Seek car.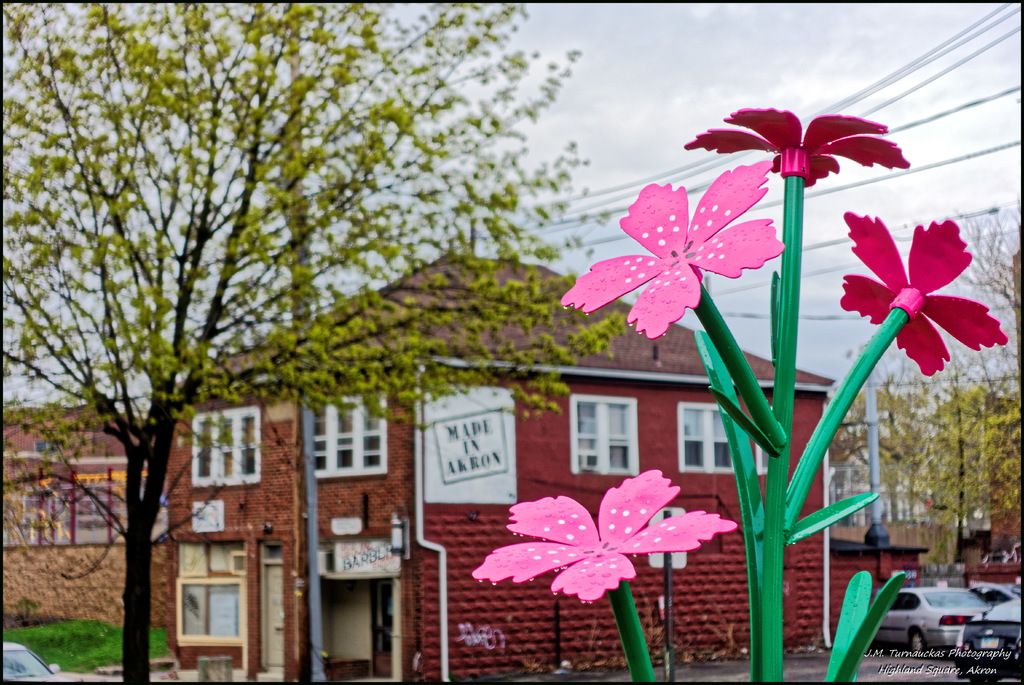
region(0, 645, 69, 684).
